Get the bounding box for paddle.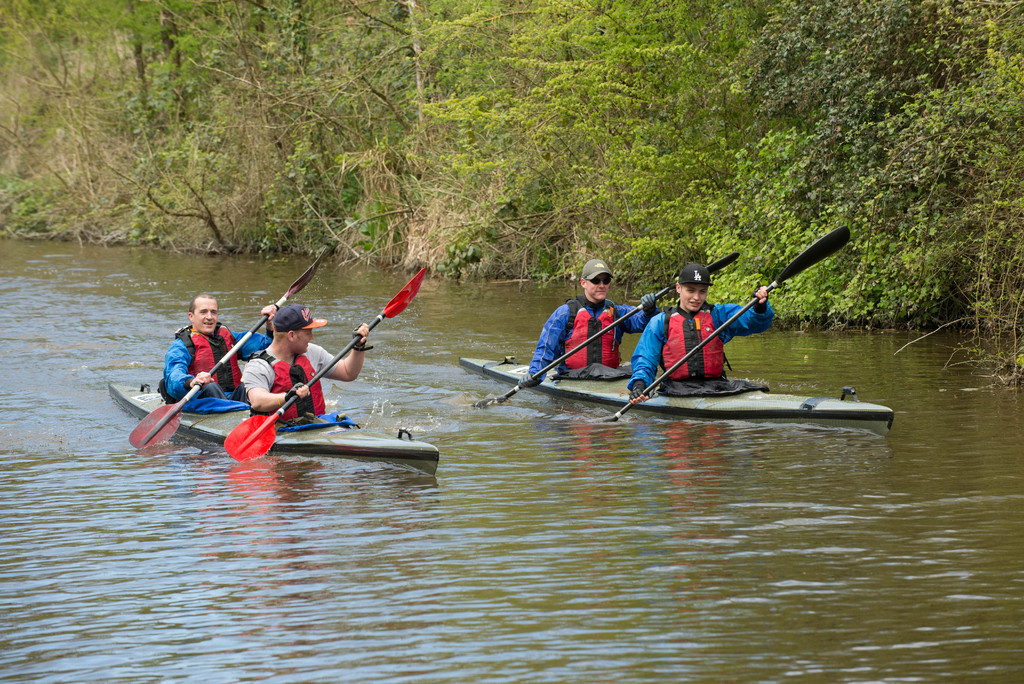
box(605, 225, 849, 423).
